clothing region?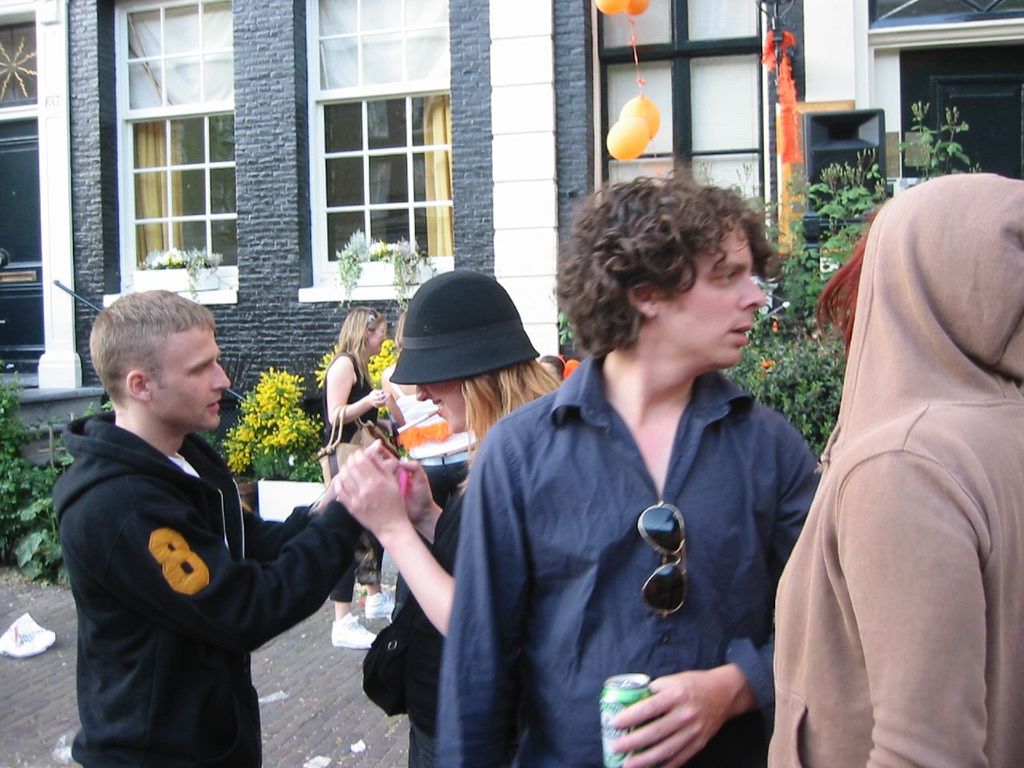
box=[317, 354, 378, 602]
